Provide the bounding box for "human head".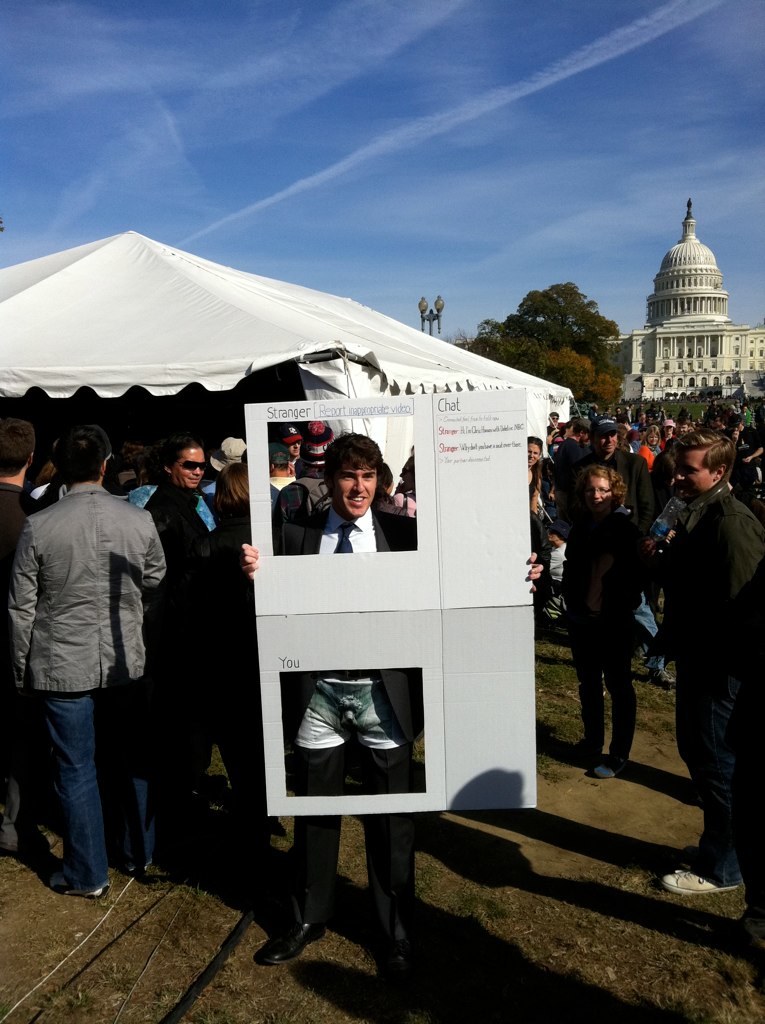
671/427/740/501.
